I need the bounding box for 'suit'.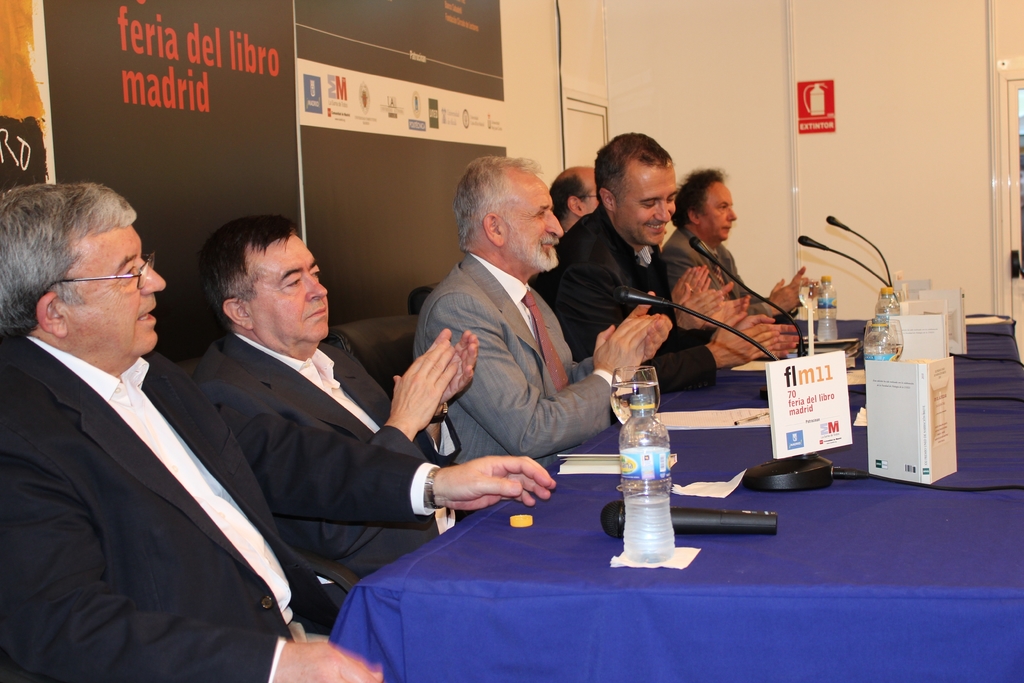
Here it is: l=659, t=224, r=788, b=320.
